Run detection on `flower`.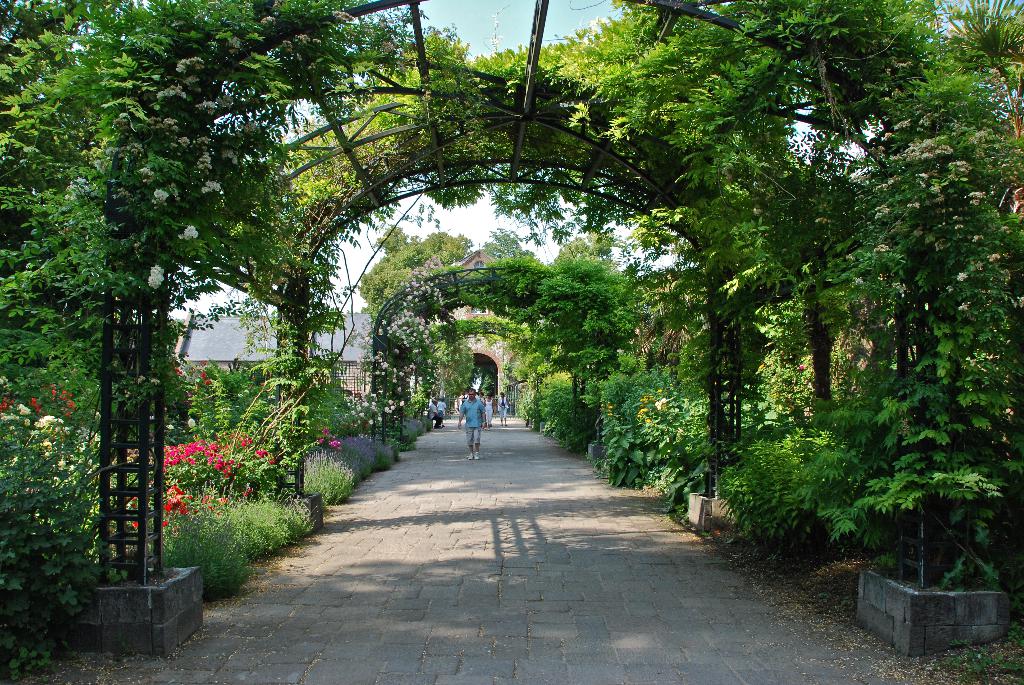
Result: <box>796,363,804,371</box>.
